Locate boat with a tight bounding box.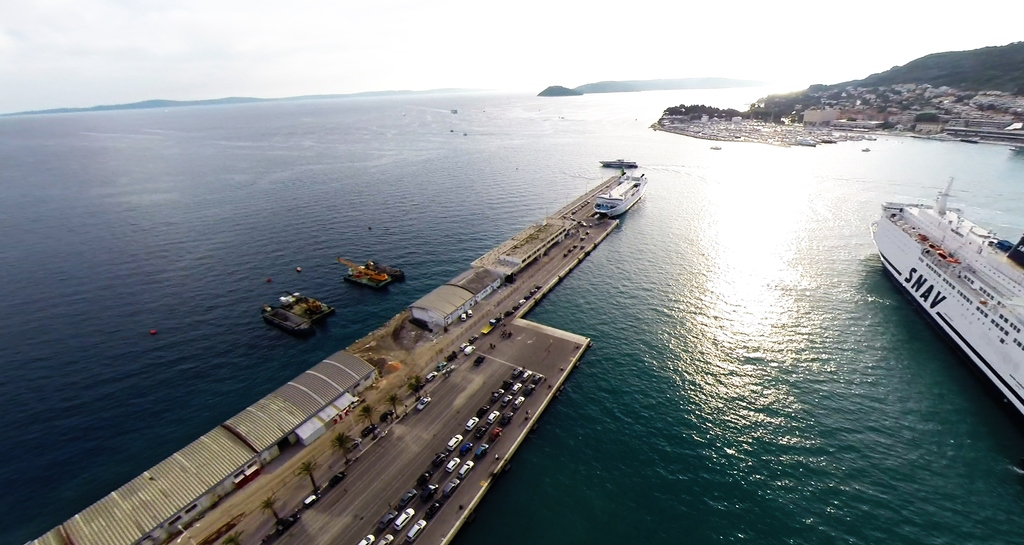
select_region(714, 143, 721, 152).
